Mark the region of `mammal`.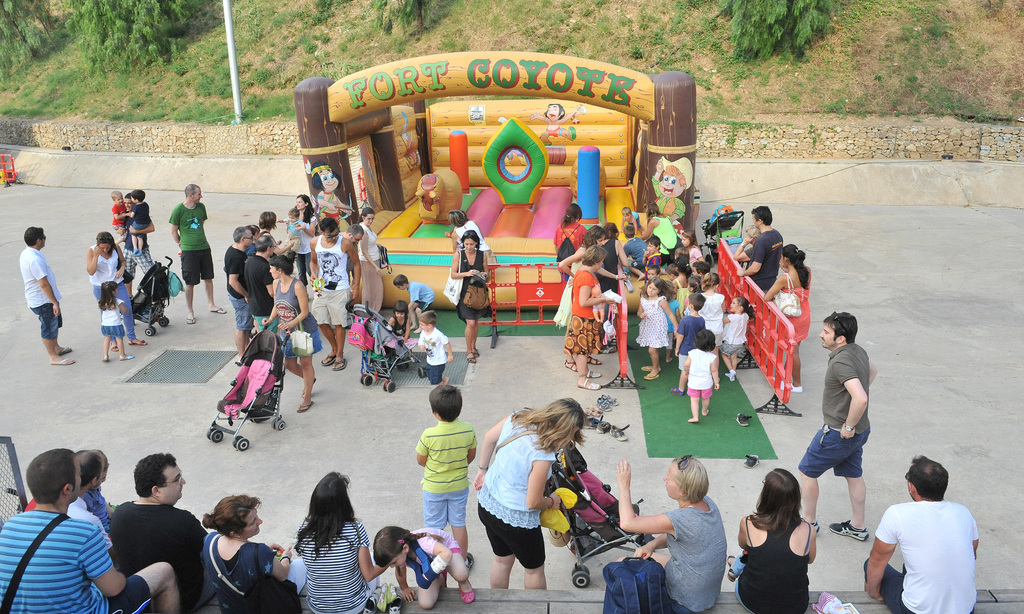
Region: 284:195:317:285.
